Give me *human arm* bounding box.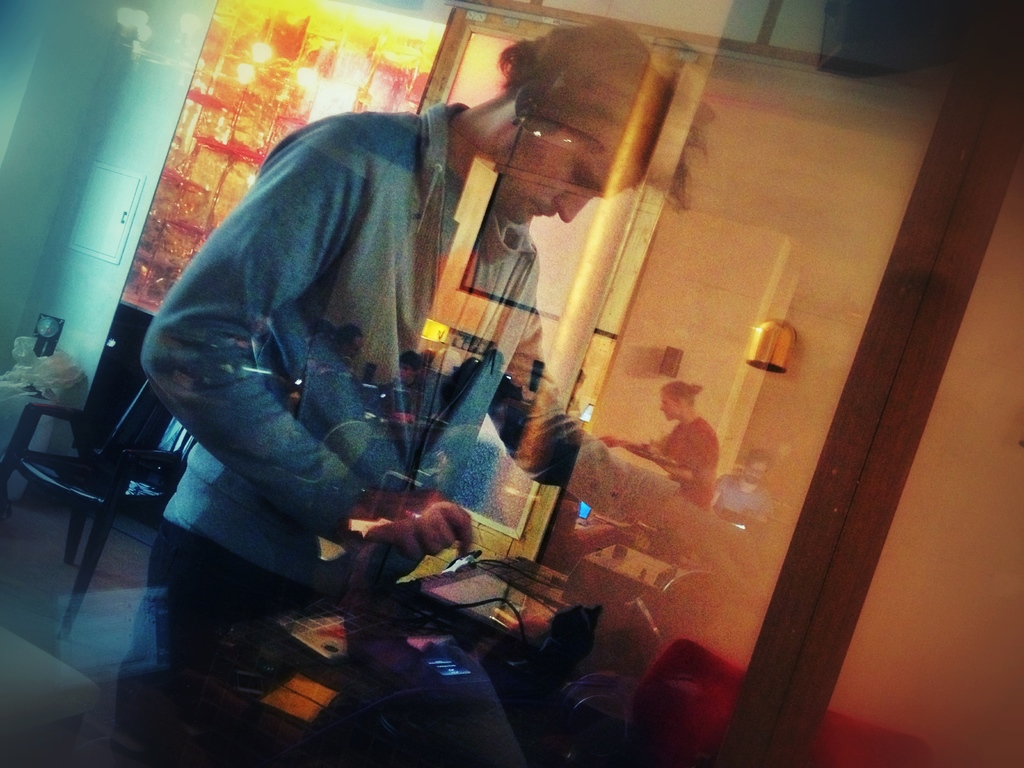
<bbox>481, 308, 773, 596</bbox>.
